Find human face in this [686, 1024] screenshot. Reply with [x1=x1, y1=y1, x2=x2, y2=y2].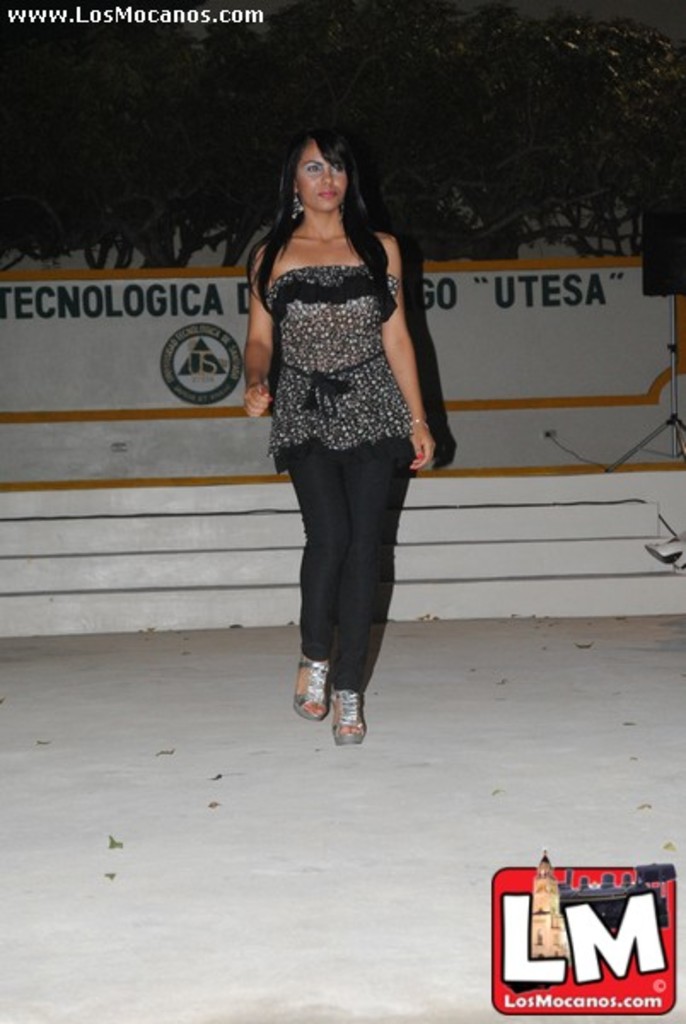
[x1=295, y1=138, x2=348, y2=212].
